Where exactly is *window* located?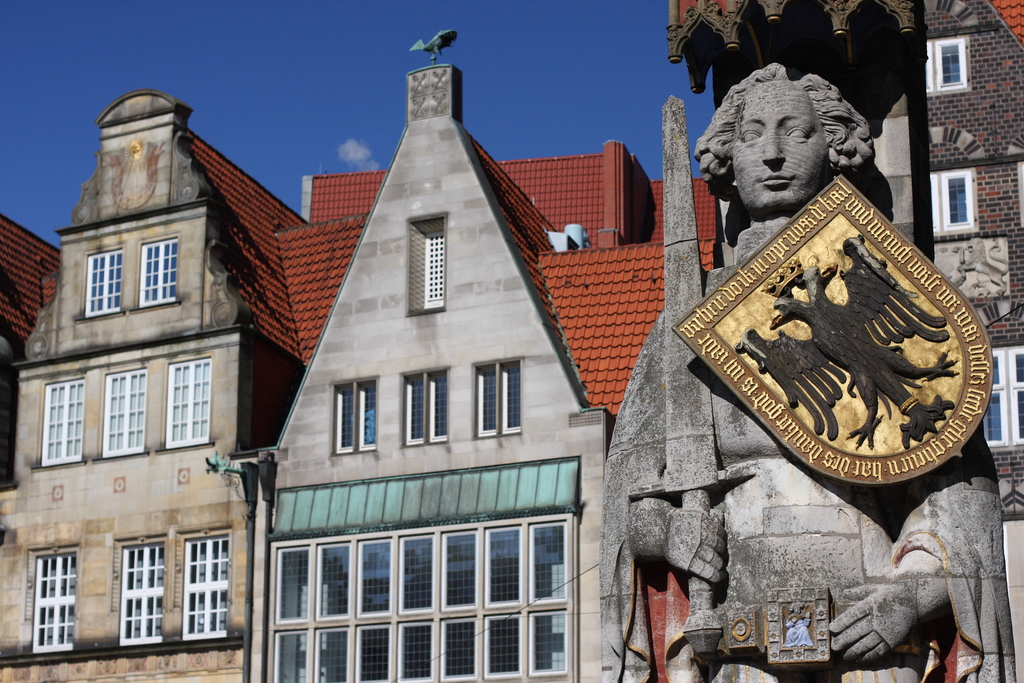
Its bounding box is 397:623:433:680.
